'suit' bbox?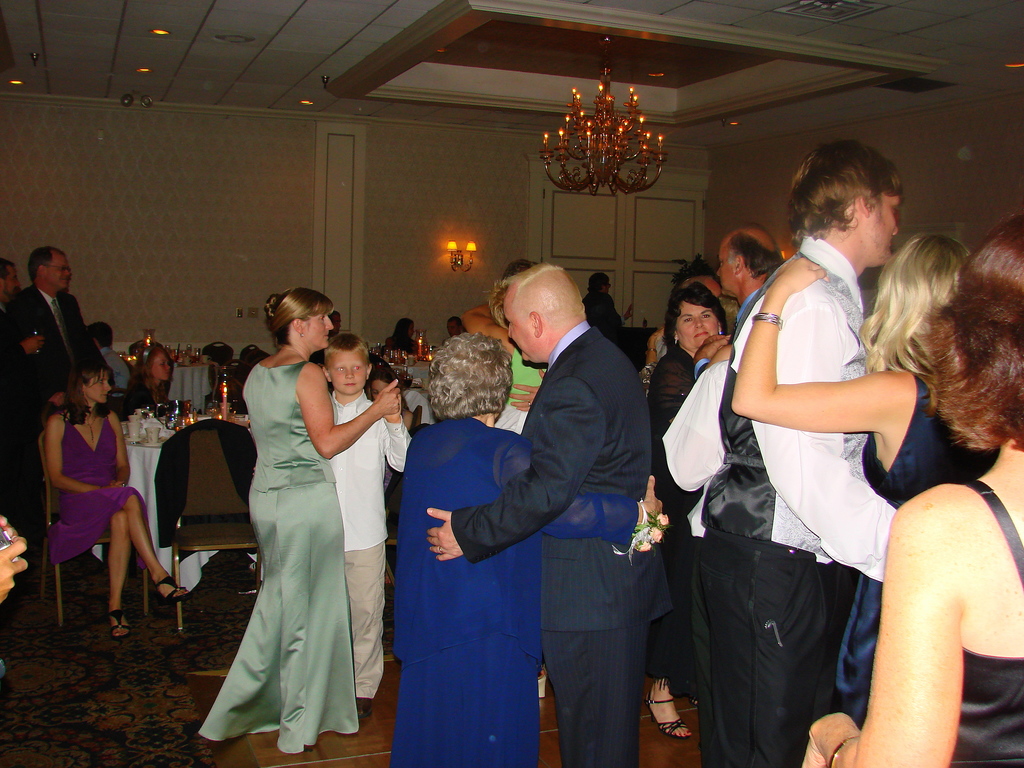
box(689, 287, 763, 376)
